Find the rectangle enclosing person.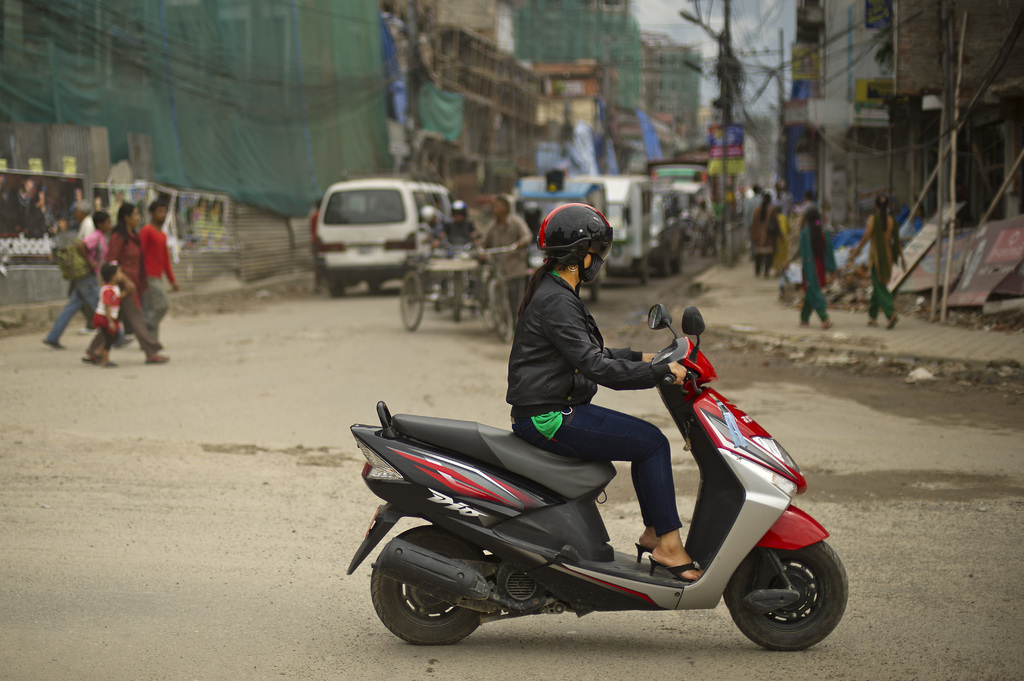
[x1=746, y1=191, x2=790, y2=277].
